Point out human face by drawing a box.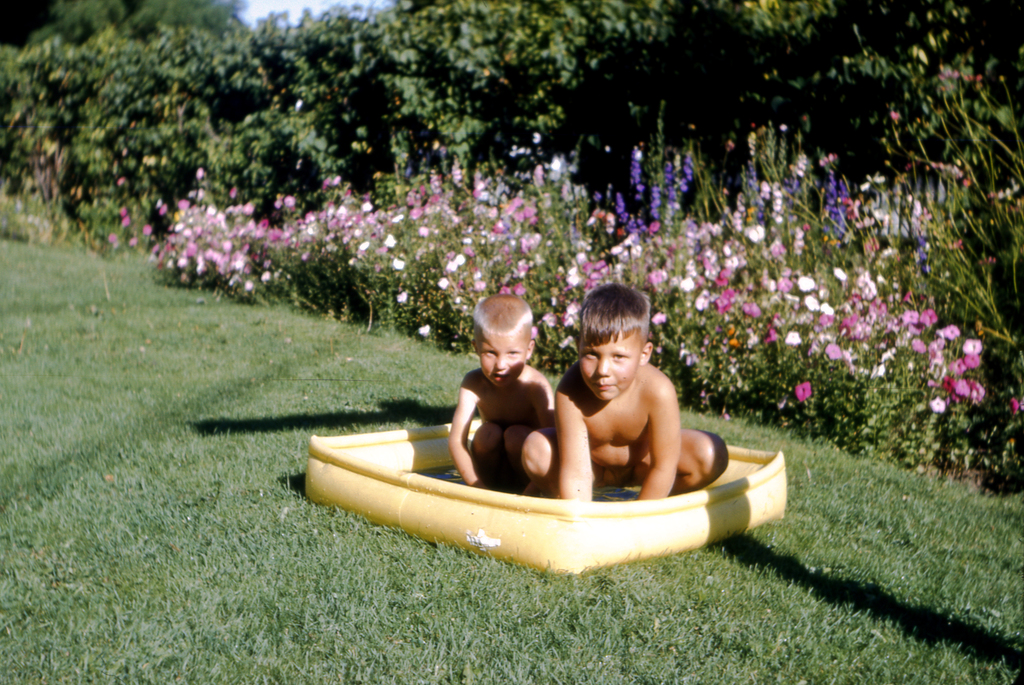
box(580, 334, 638, 399).
